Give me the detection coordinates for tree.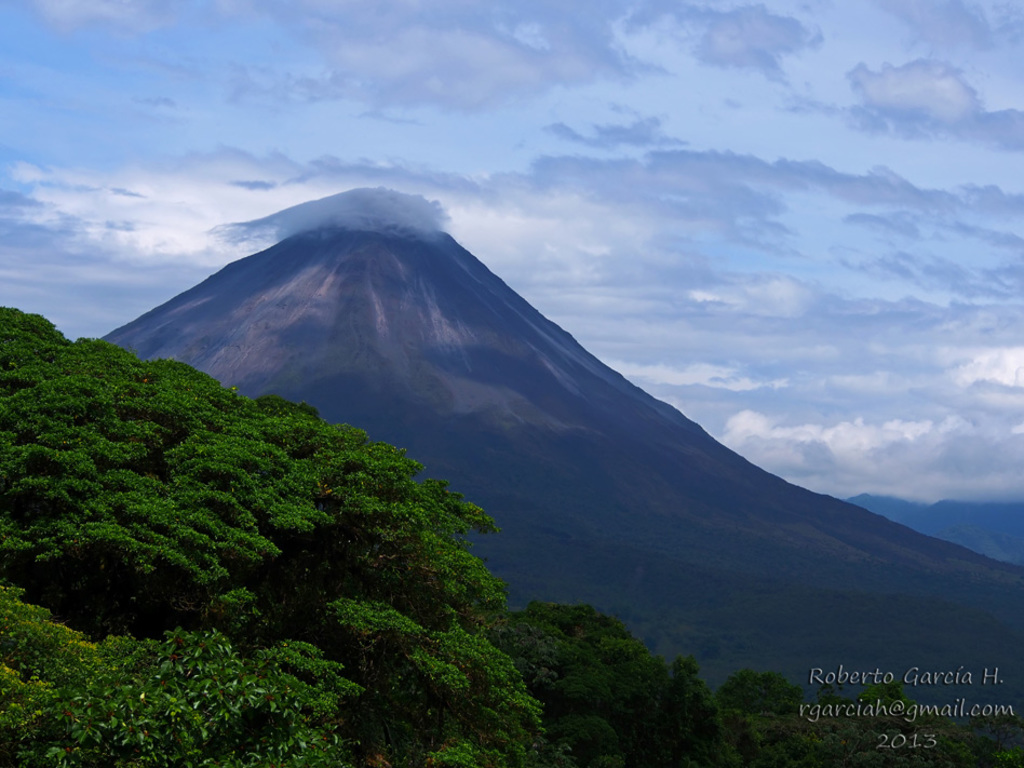
<box>698,675,822,767</box>.
